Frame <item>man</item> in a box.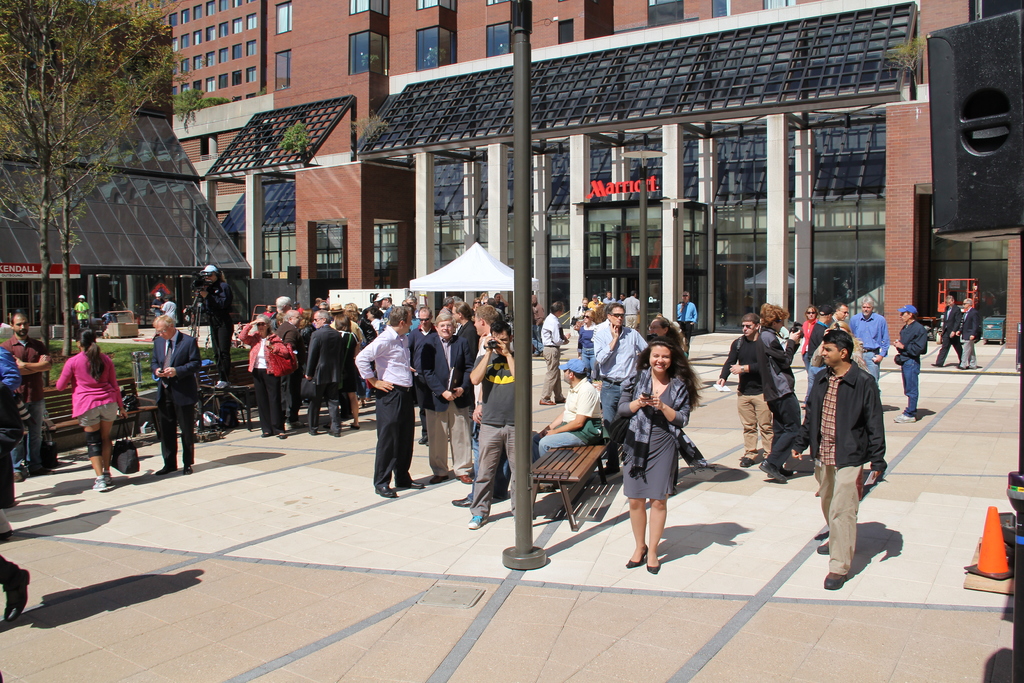
box(618, 289, 641, 330).
